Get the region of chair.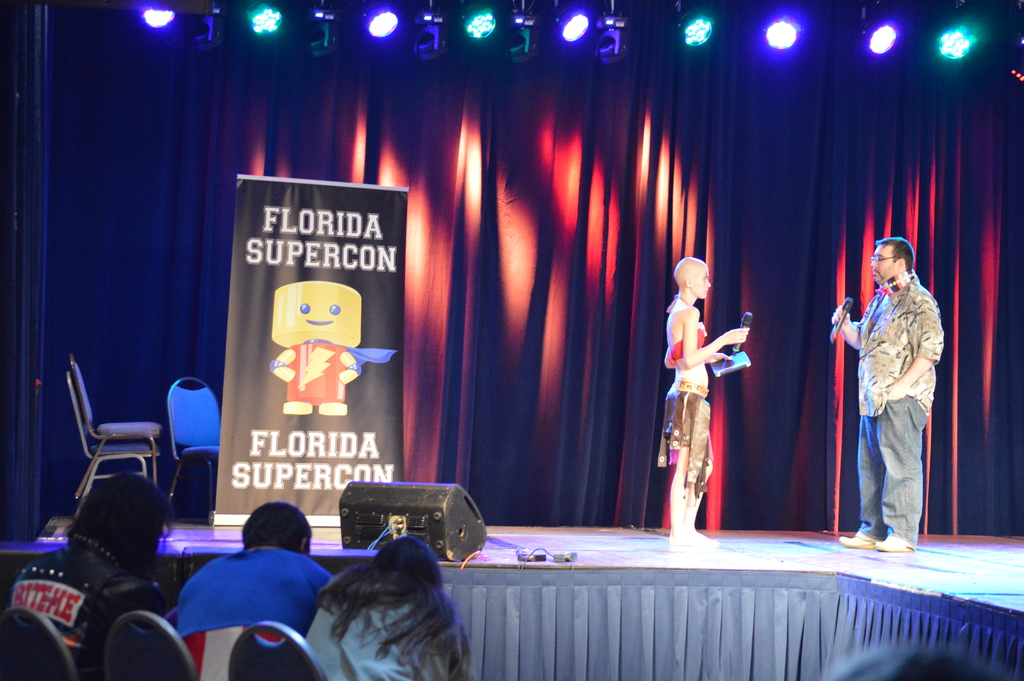
pyautogui.locateOnScreen(225, 621, 333, 680).
